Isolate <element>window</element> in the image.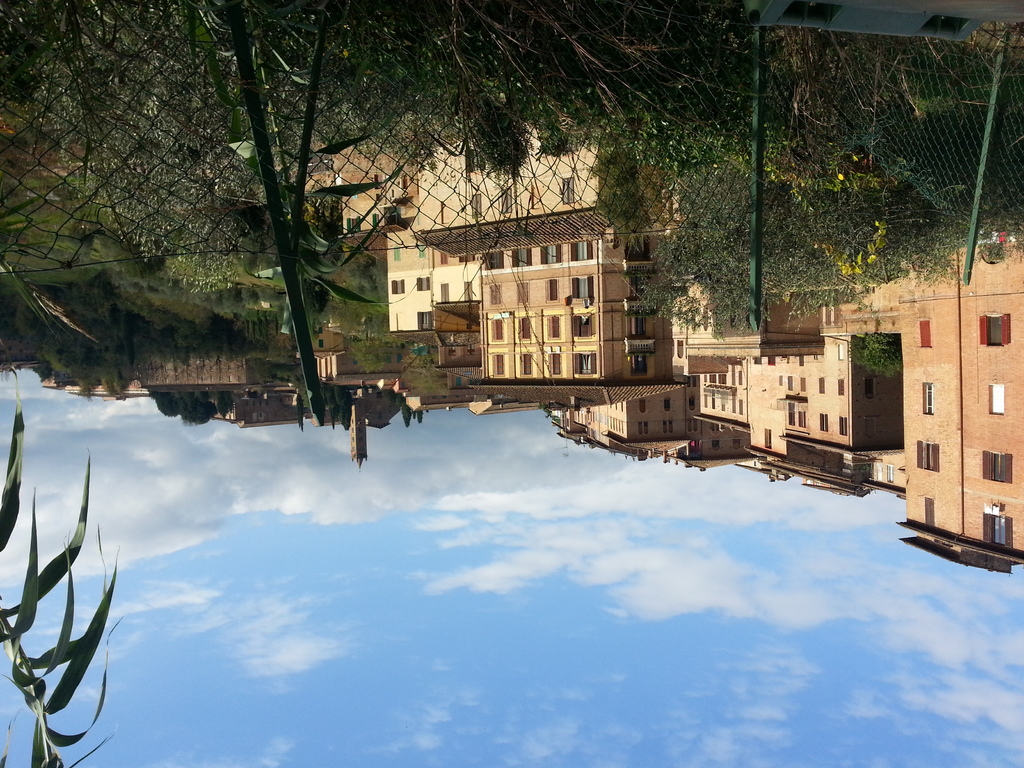
Isolated region: detection(437, 276, 452, 306).
